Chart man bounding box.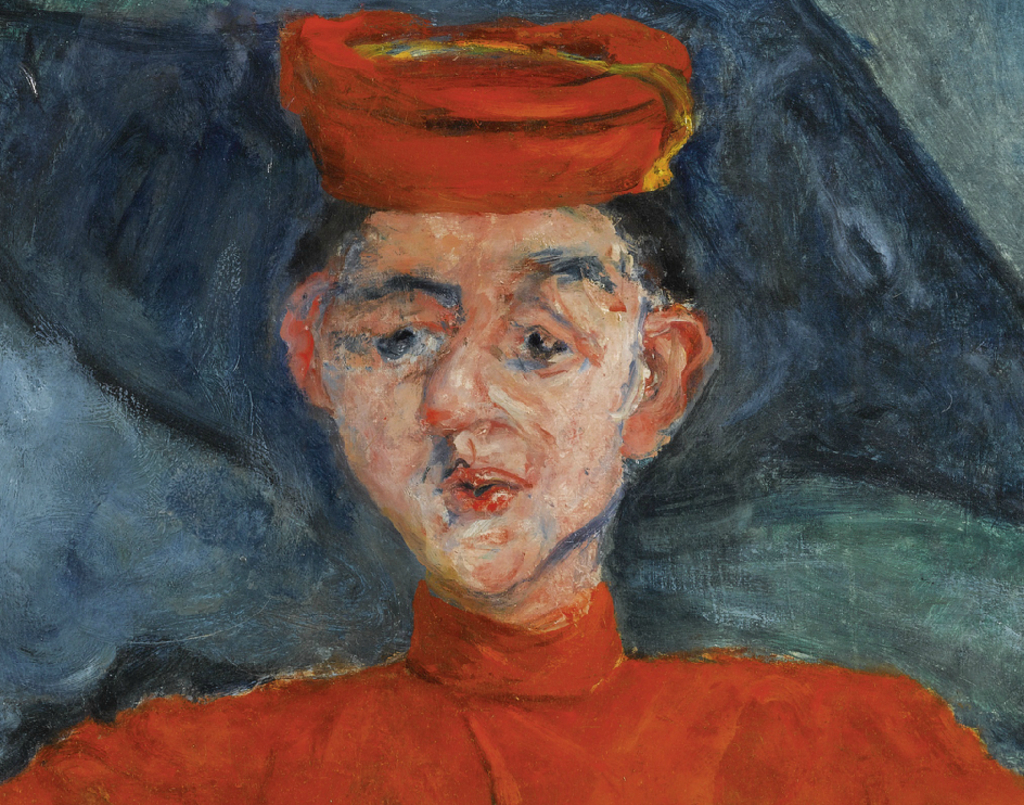
Charted: (x1=0, y1=5, x2=1023, y2=804).
